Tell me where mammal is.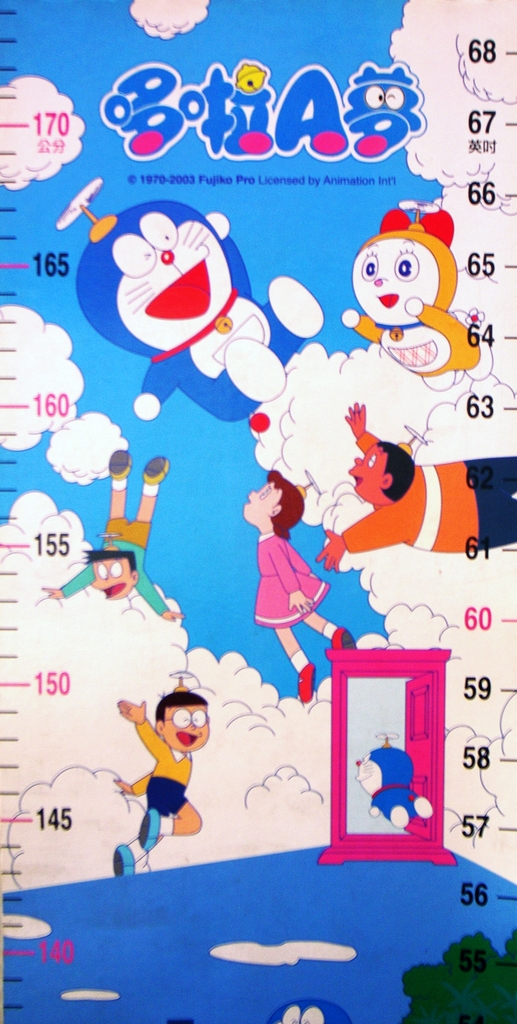
mammal is at x1=72 y1=200 x2=326 y2=422.
